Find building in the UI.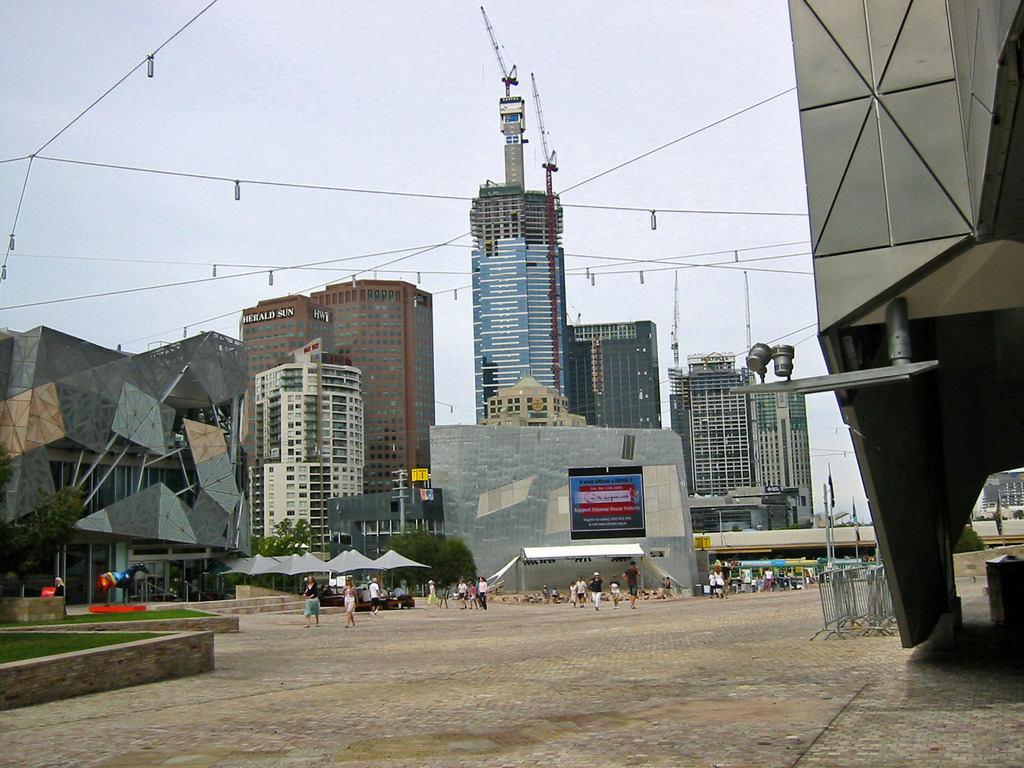
UI element at bbox=(792, 0, 1023, 650).
